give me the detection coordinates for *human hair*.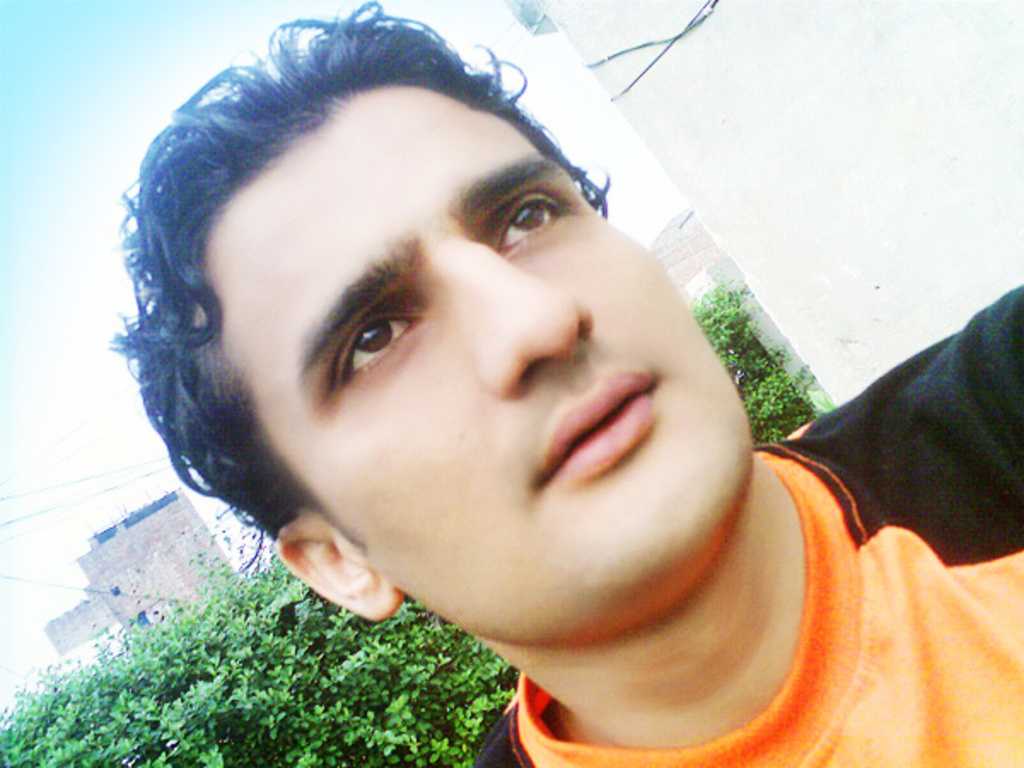
[left=99, top=0, right=620, bottom=544].
